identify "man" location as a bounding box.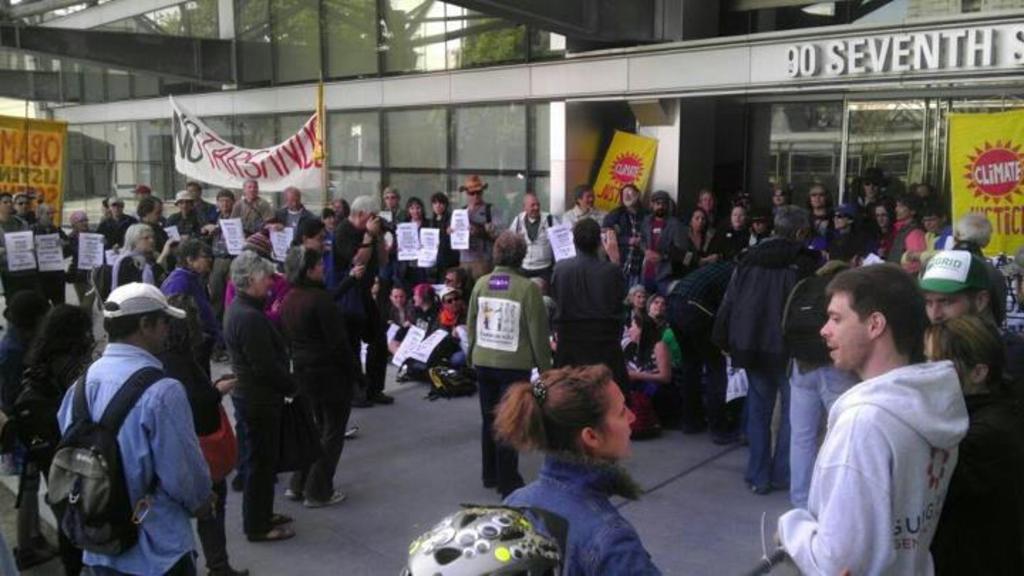
[808, 181, 836, 242].
